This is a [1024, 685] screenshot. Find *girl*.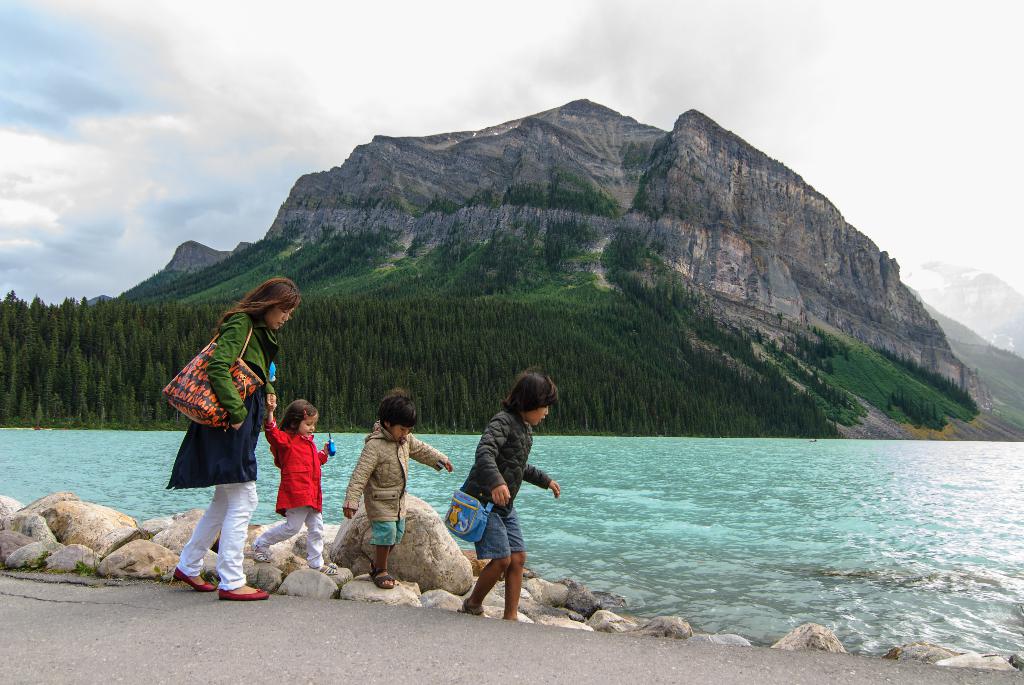
Bounding box: region(342, 384, 453, 586).
